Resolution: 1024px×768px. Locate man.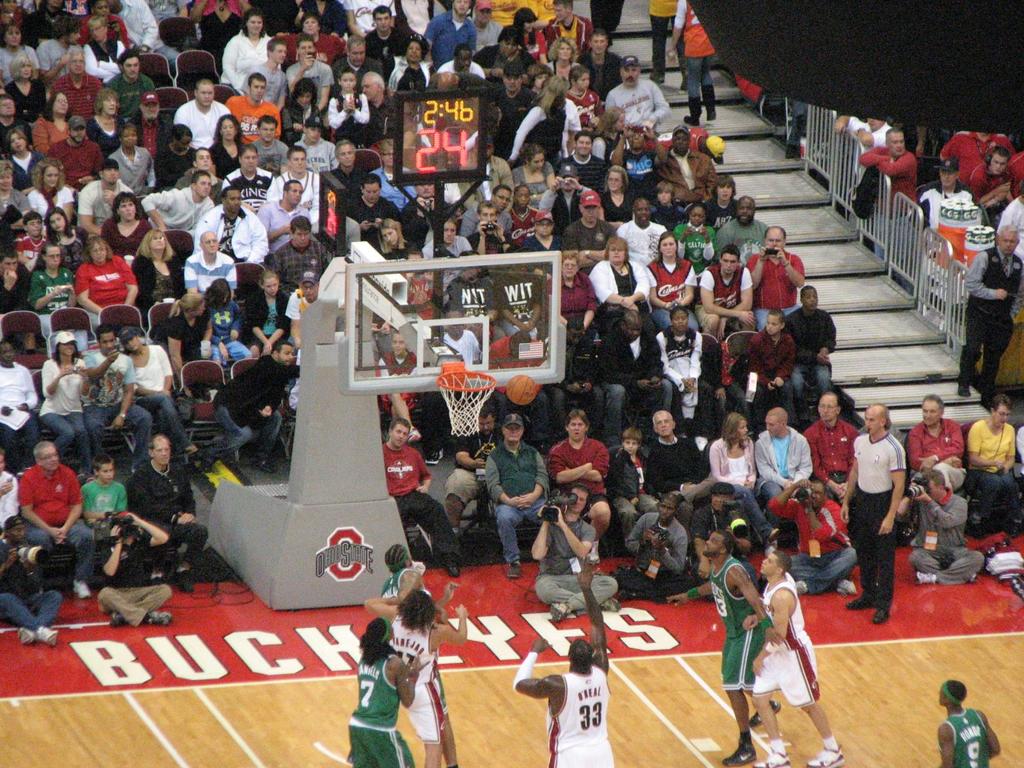
crop(932, 679, 1004, 767).
